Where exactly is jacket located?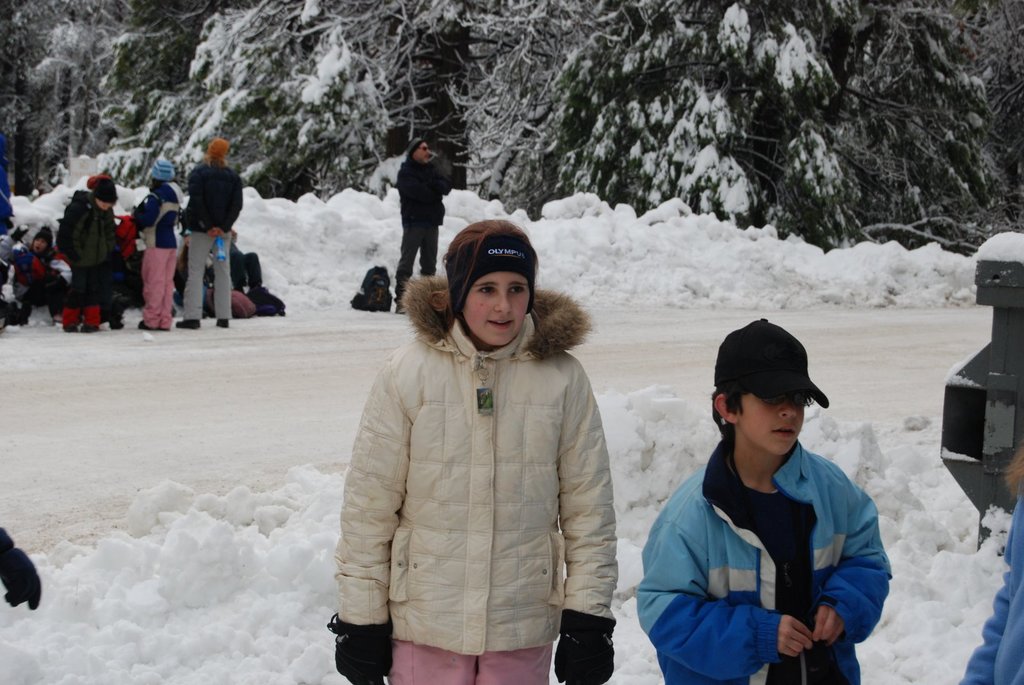
Its bounding box is region(392, 155, 456, 225).
